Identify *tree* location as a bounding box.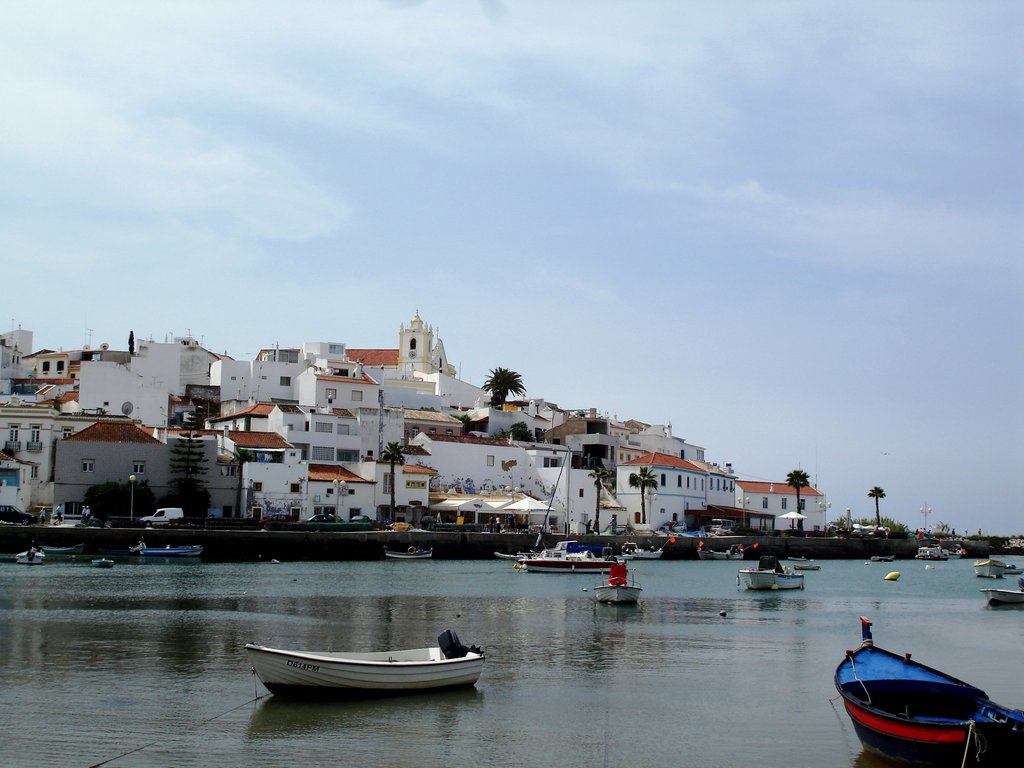
(left=186, top=420, right=214, bottom=525).
